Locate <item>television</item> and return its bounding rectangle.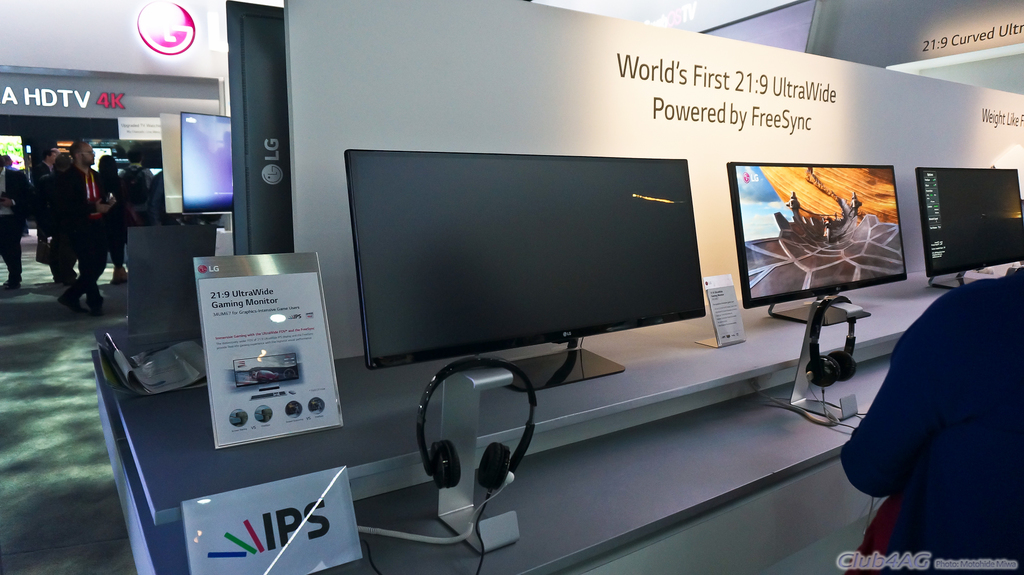
BBox(344, 150, 706, 392).
